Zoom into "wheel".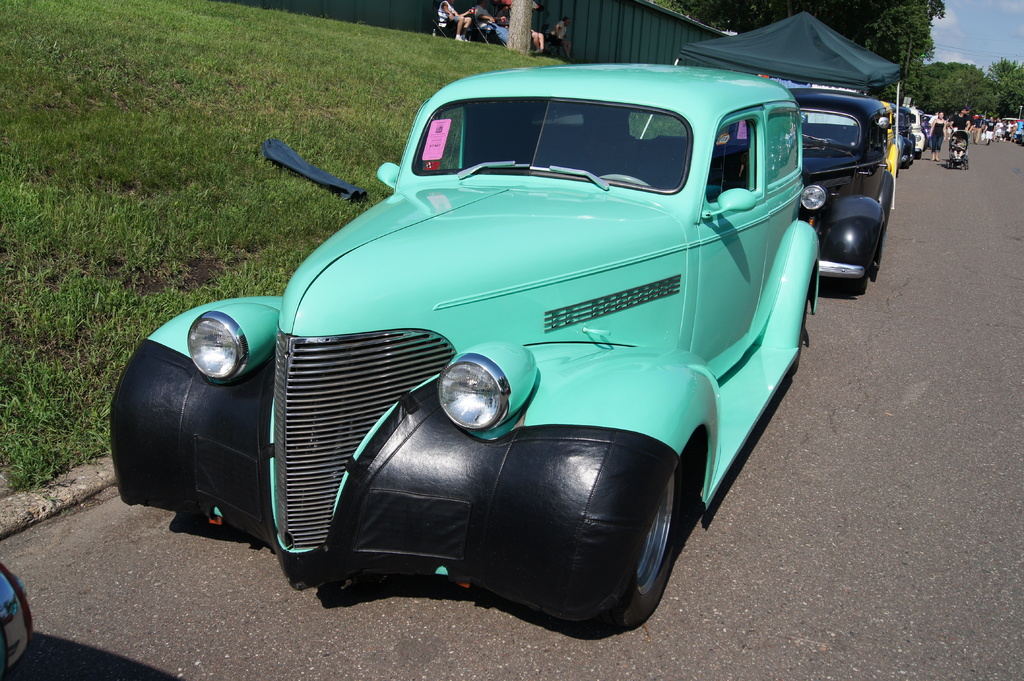
Zoom target: (611, 467, 676, 627).
